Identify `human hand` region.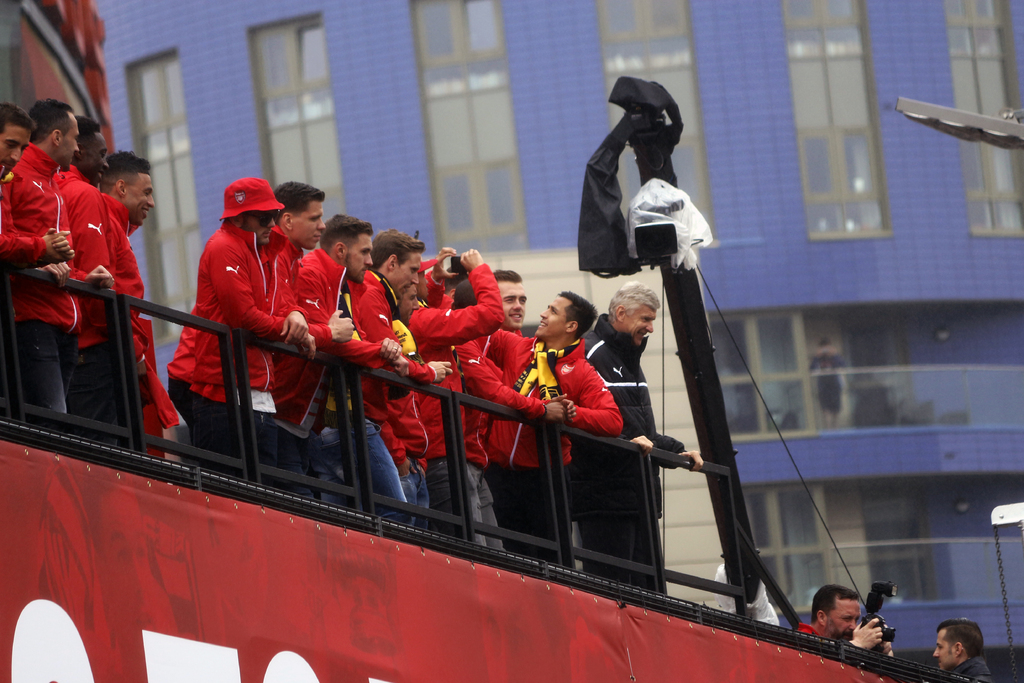
Region: select_region(43, 225, 76, 258).
